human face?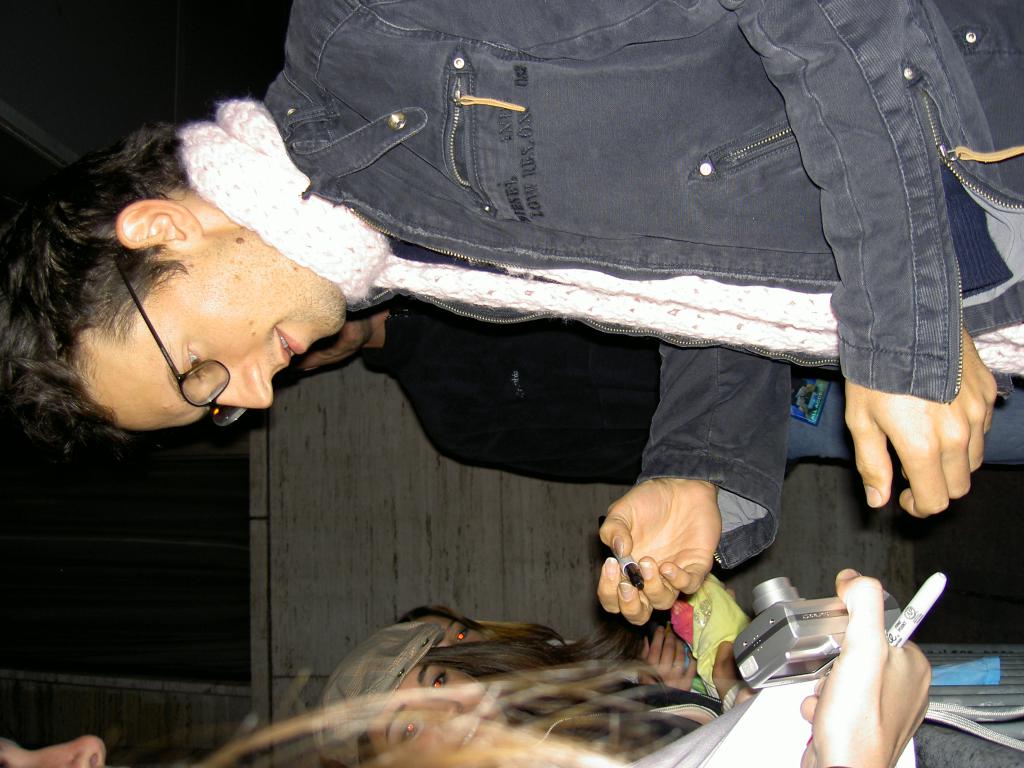
detection(422, 619, 485, 648)
